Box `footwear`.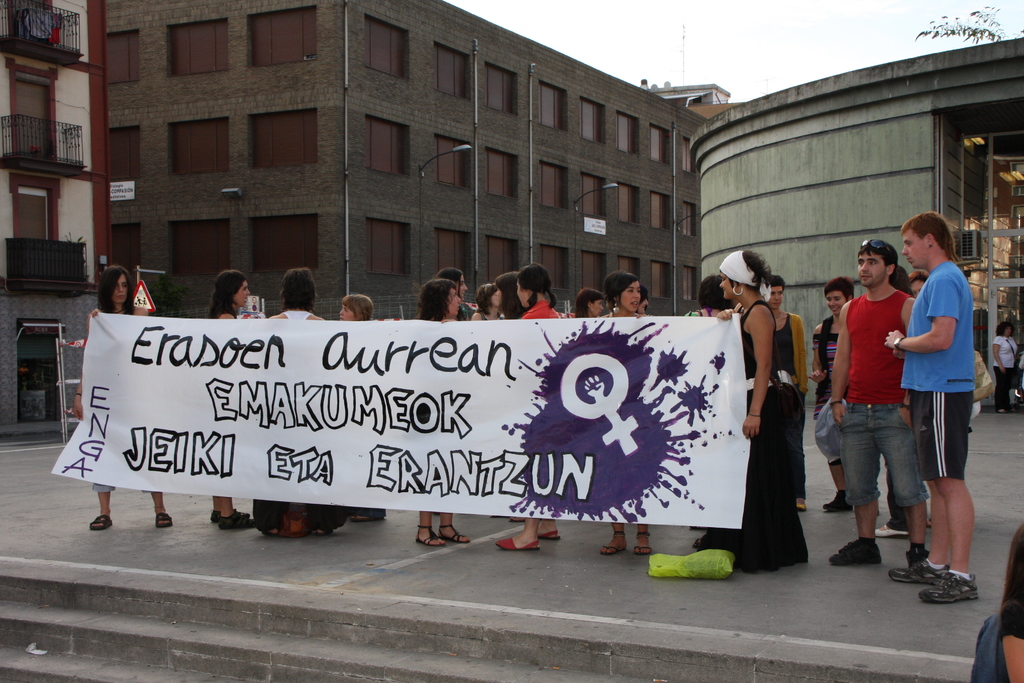
<bbox>89, 515, 113, 529</bbox>.
